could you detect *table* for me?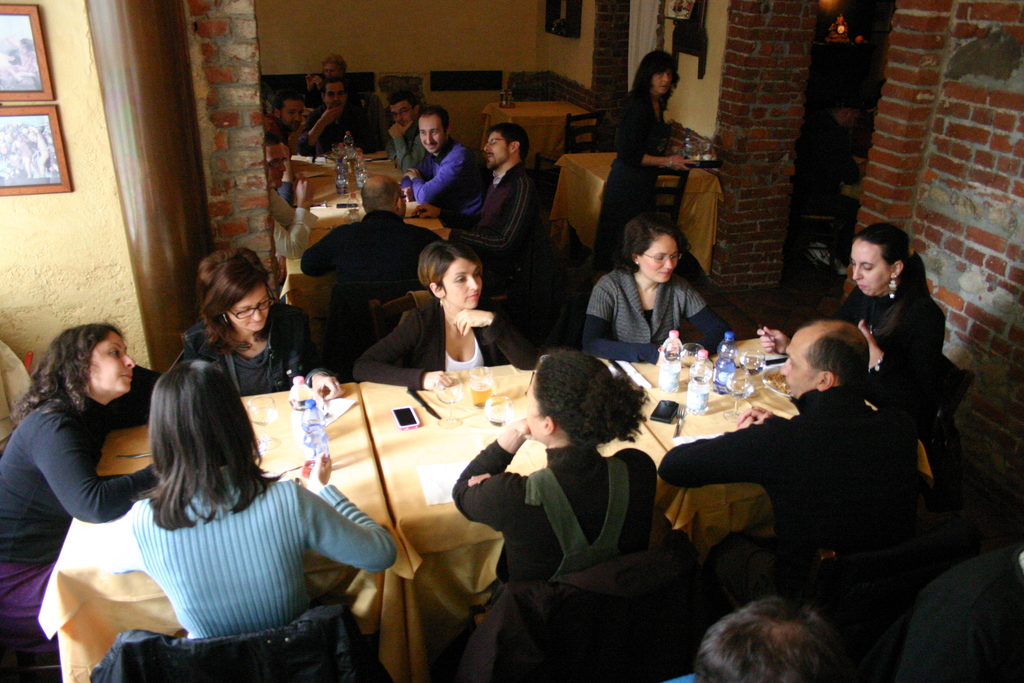
Detection result: 478, 100, 596, 172.
